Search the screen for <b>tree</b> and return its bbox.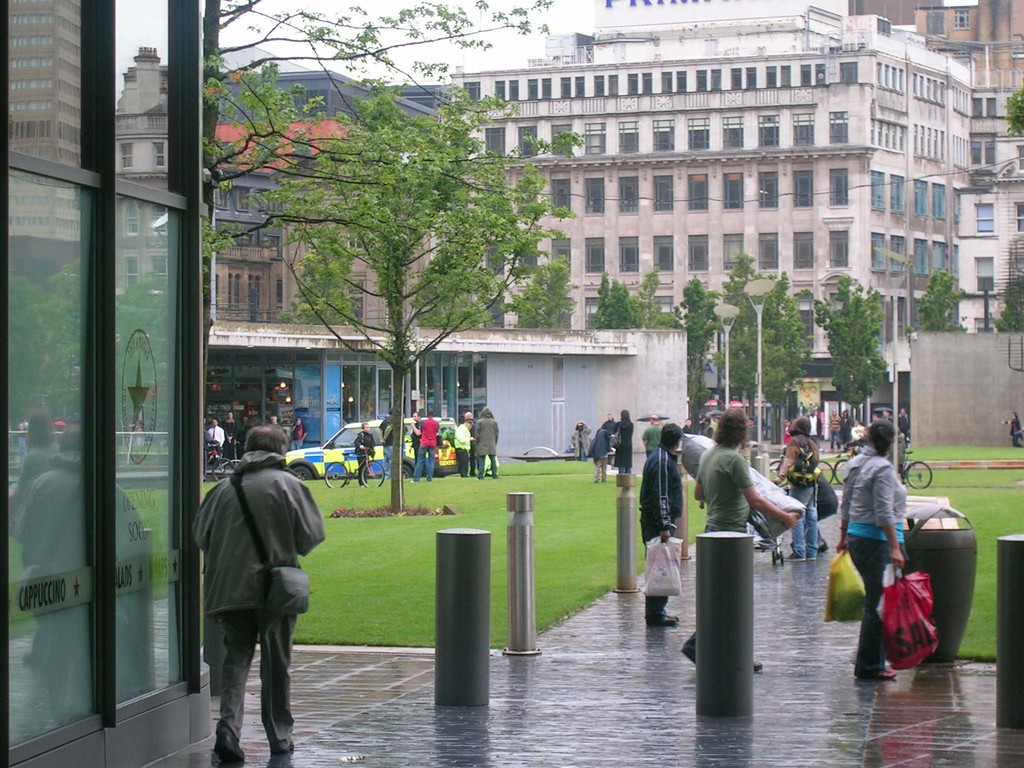
Found: (666,273,721,431).
